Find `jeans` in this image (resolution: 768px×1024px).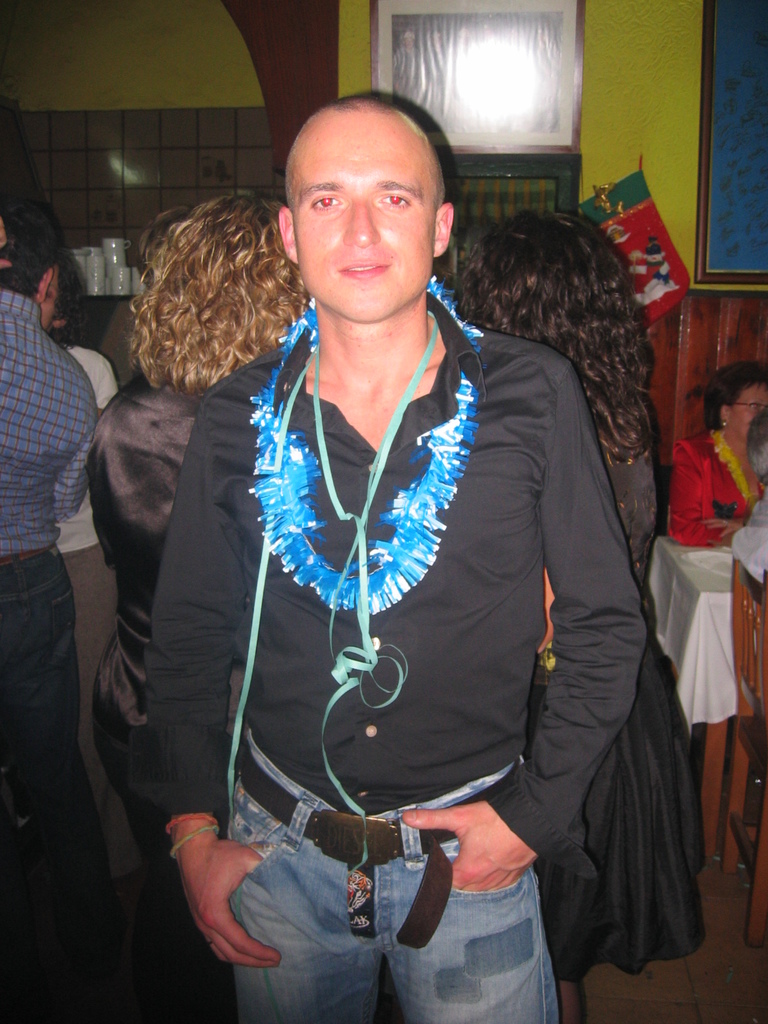
select_region(235, 728, 561, 1023).
